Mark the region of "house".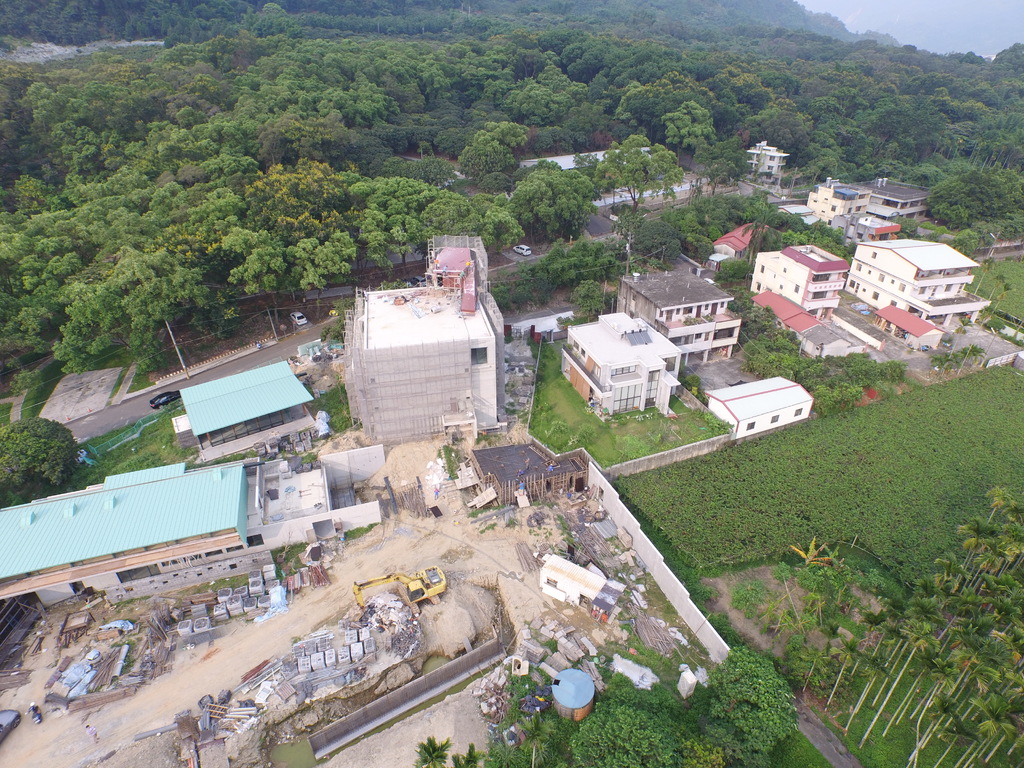
Region: (744, 137, 788, 182).
